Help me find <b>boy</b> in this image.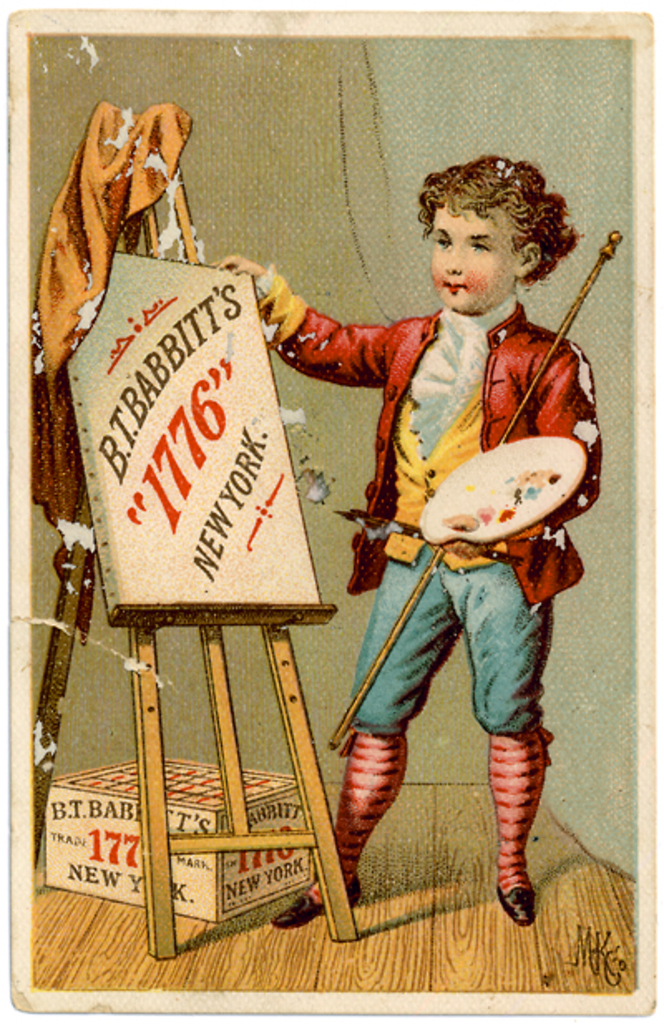
Found it: <region>203, 153, 604, 938</region>.
